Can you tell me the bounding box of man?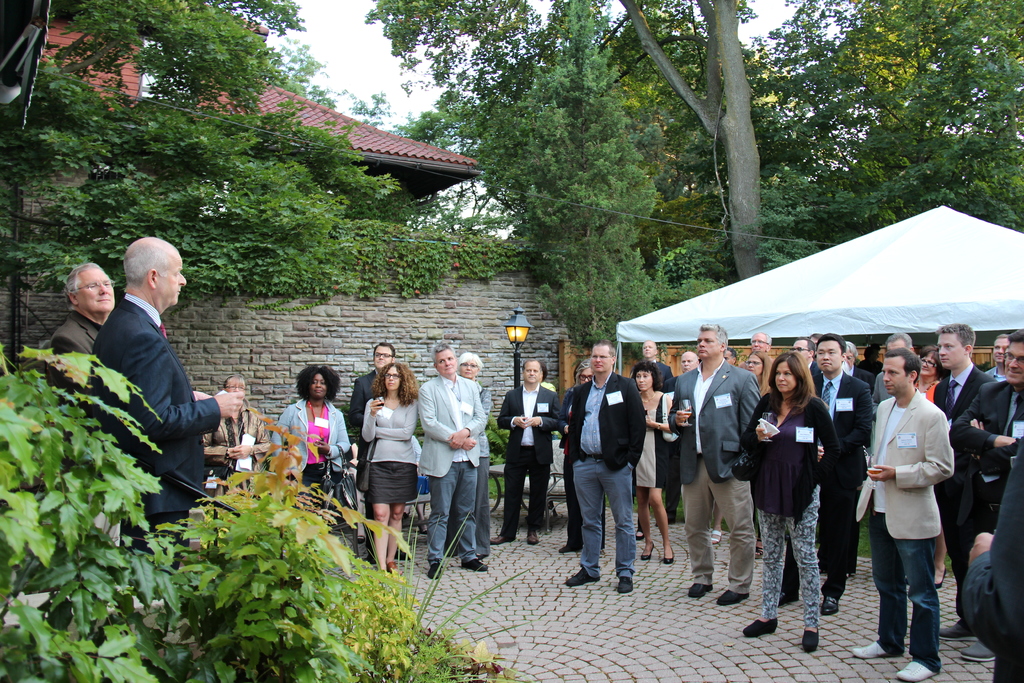
bbox=(854, 343, 957, 682).
